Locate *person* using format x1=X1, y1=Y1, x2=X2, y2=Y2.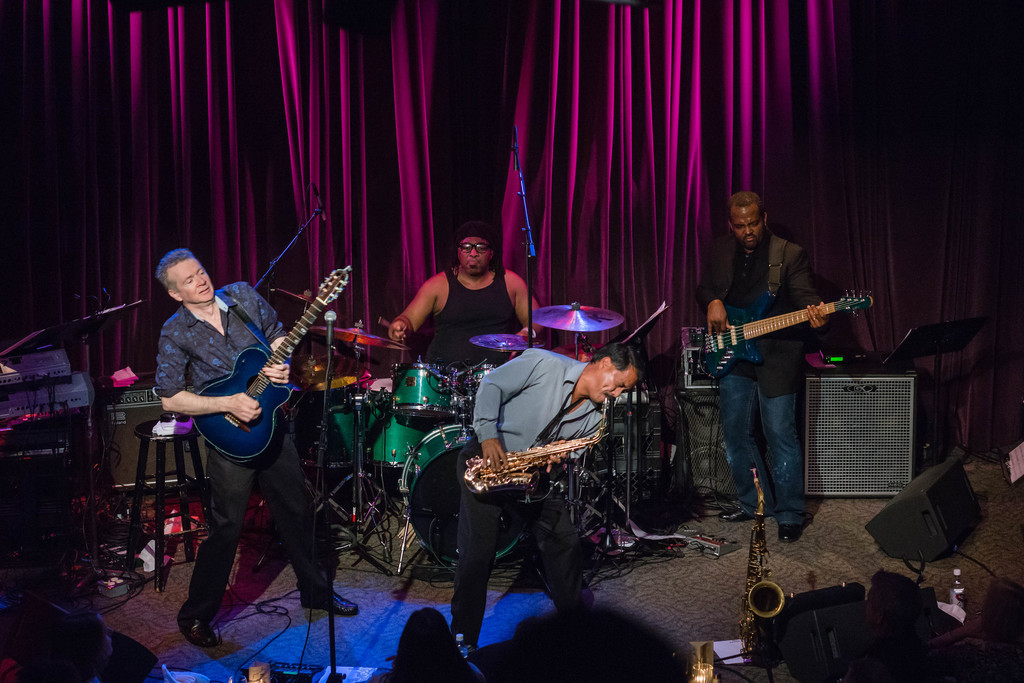
x1=152, y1=245, x2=360, y2=649.
